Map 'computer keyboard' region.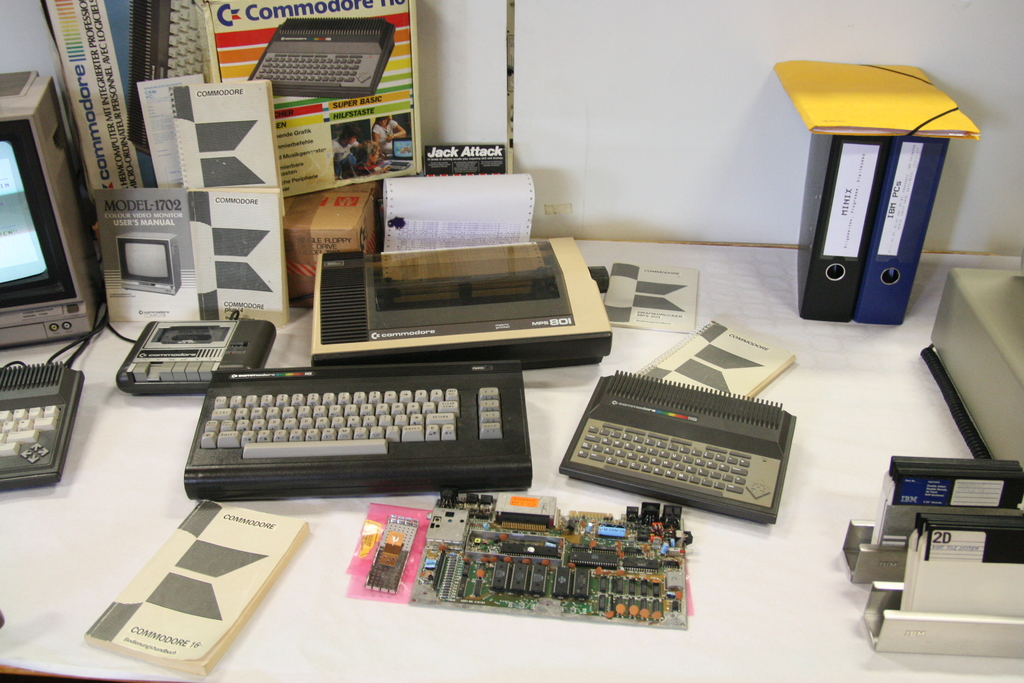
Mapped to [x1=557, y1=367, x2=796, y2=525].
